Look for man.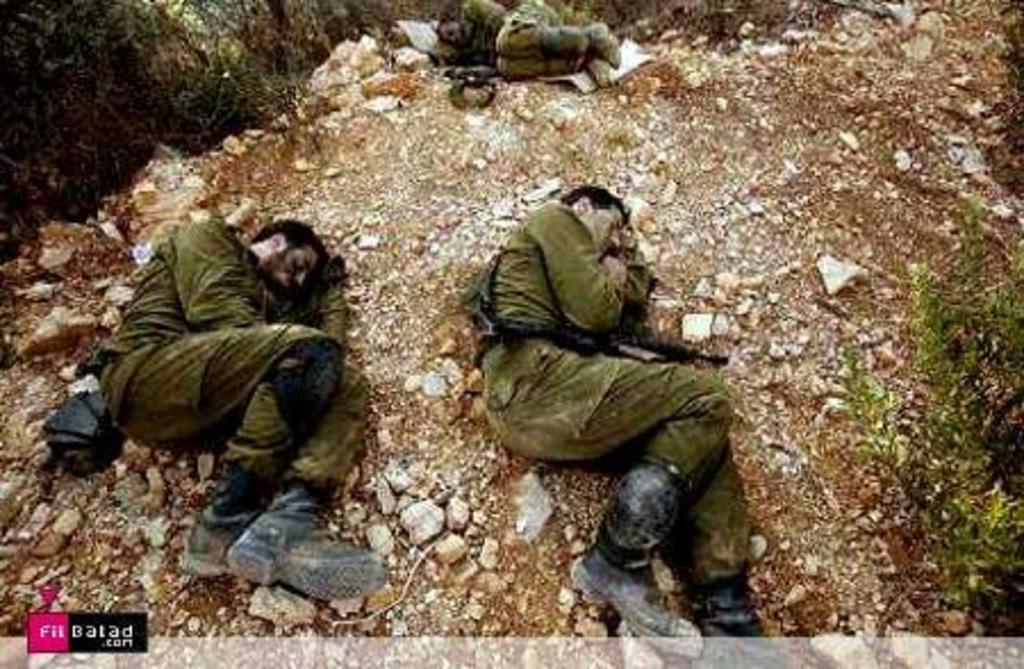
Found: (left=428, top=0, right=621, bottom=89).
